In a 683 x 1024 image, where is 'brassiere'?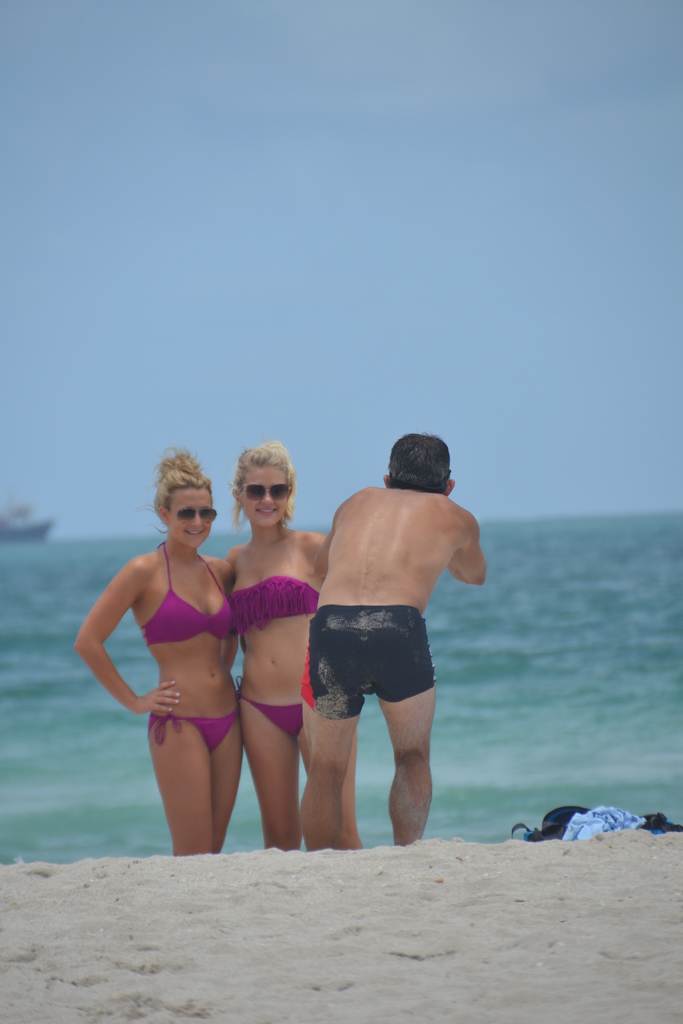
rect(138, 533, 242, 648).
